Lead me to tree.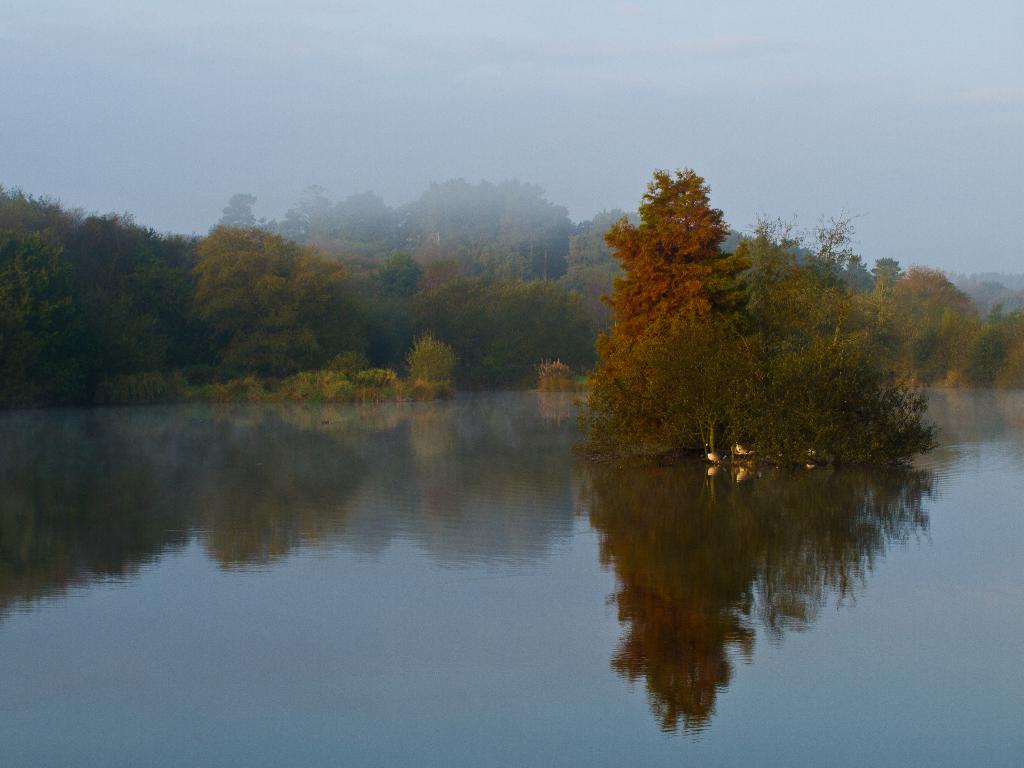
Lead to 888:375:941:467.
